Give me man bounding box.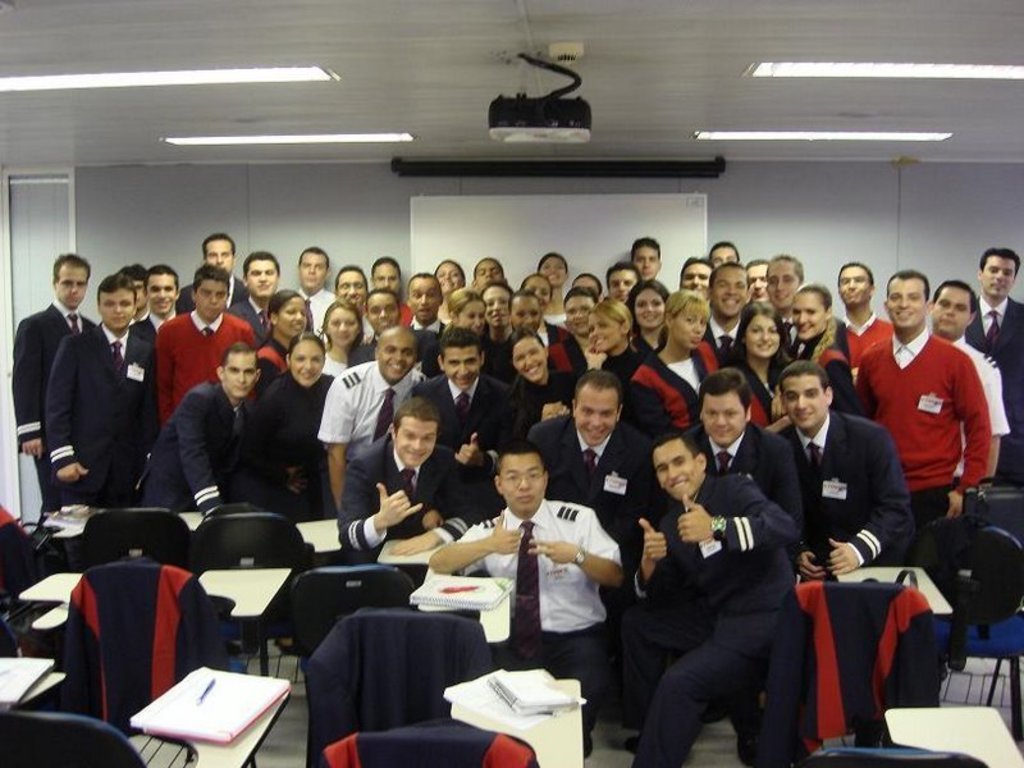
{"x1": 296, "y1": 243, "x2": 339, "y2": 335}.
